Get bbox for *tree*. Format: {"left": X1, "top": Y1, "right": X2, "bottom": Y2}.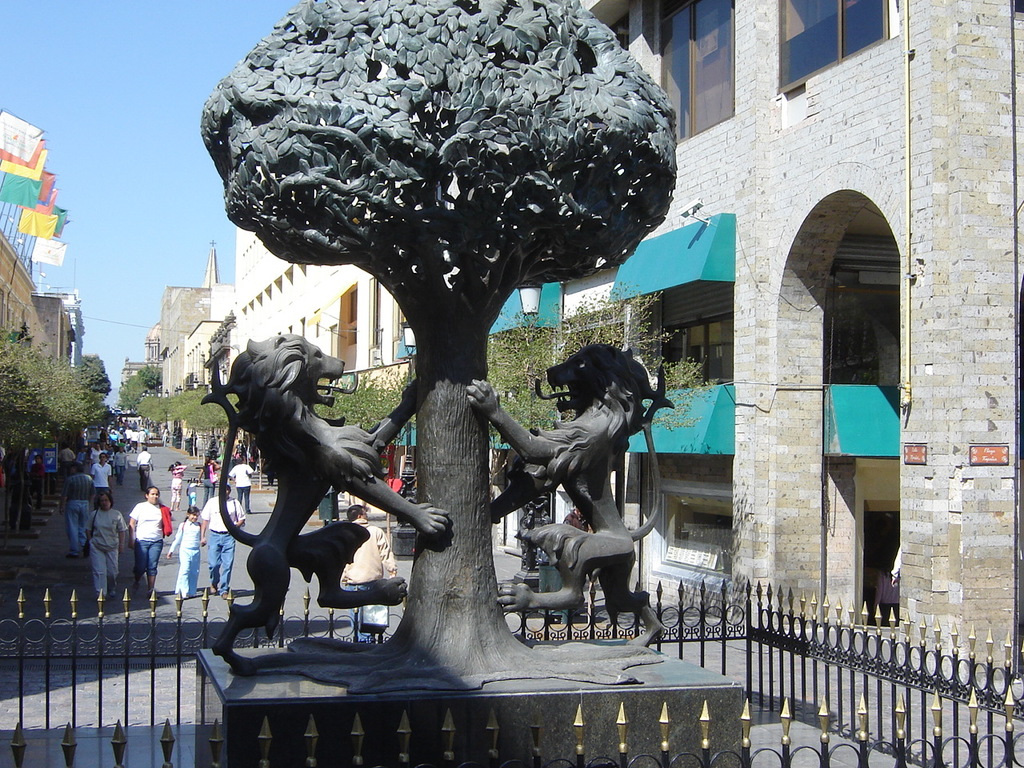
{"left": 0, "top": 332, "right": 105, "bottom": 550}.
